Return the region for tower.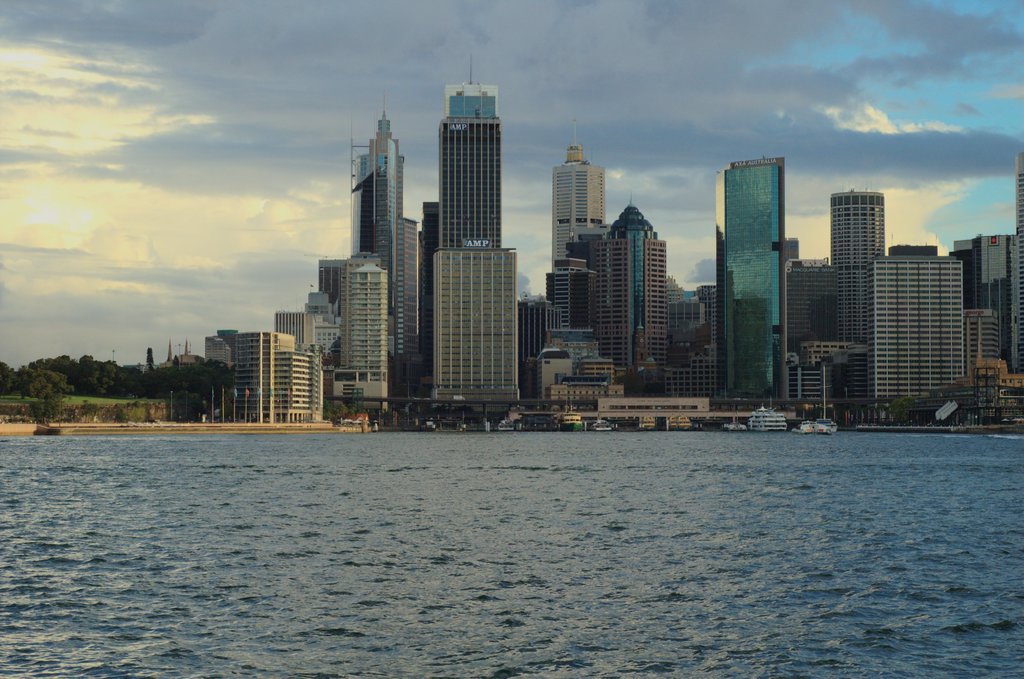
bbox=[580, 350, 614, 388].
